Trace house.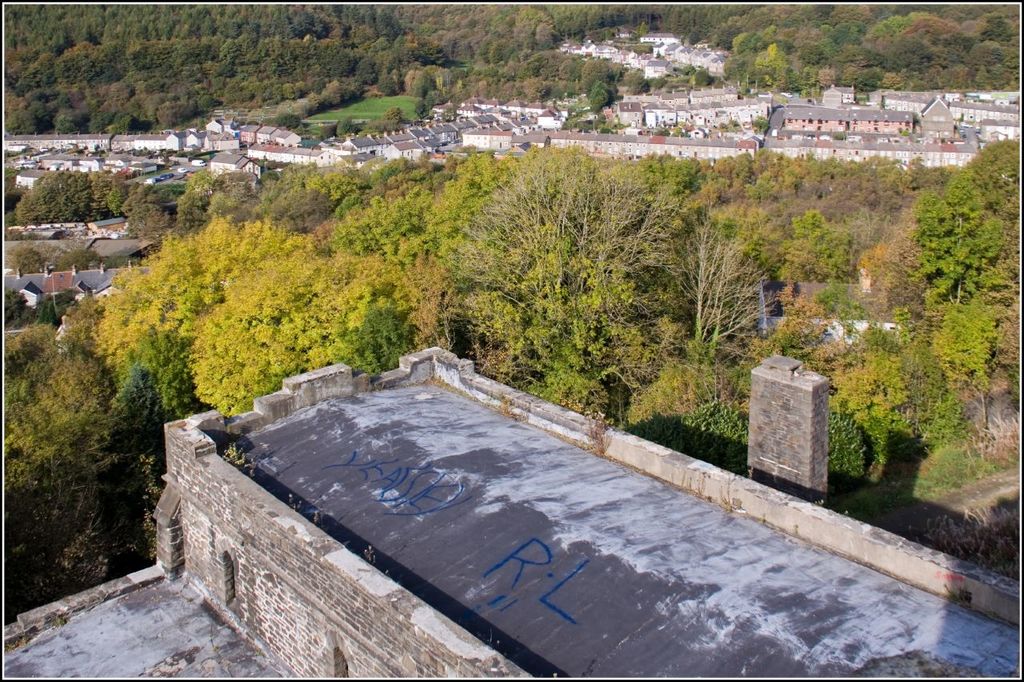
Traced to locate(622, 104, 639, 126).
